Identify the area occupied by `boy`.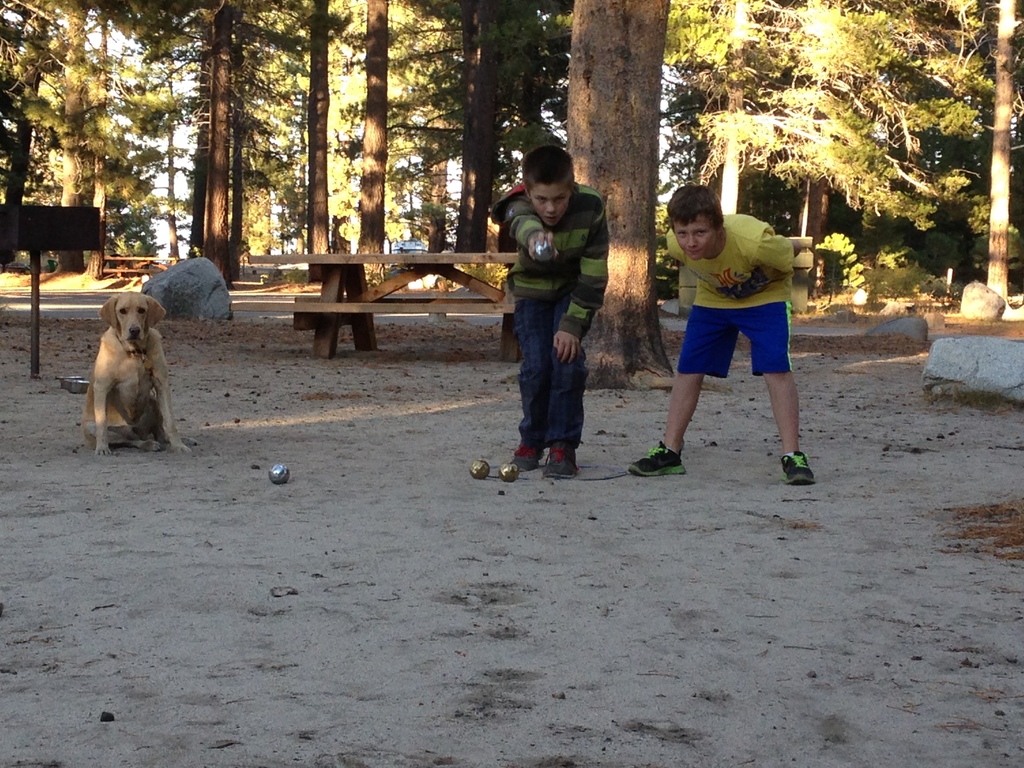
Area: (493, 148, 613, 479).
